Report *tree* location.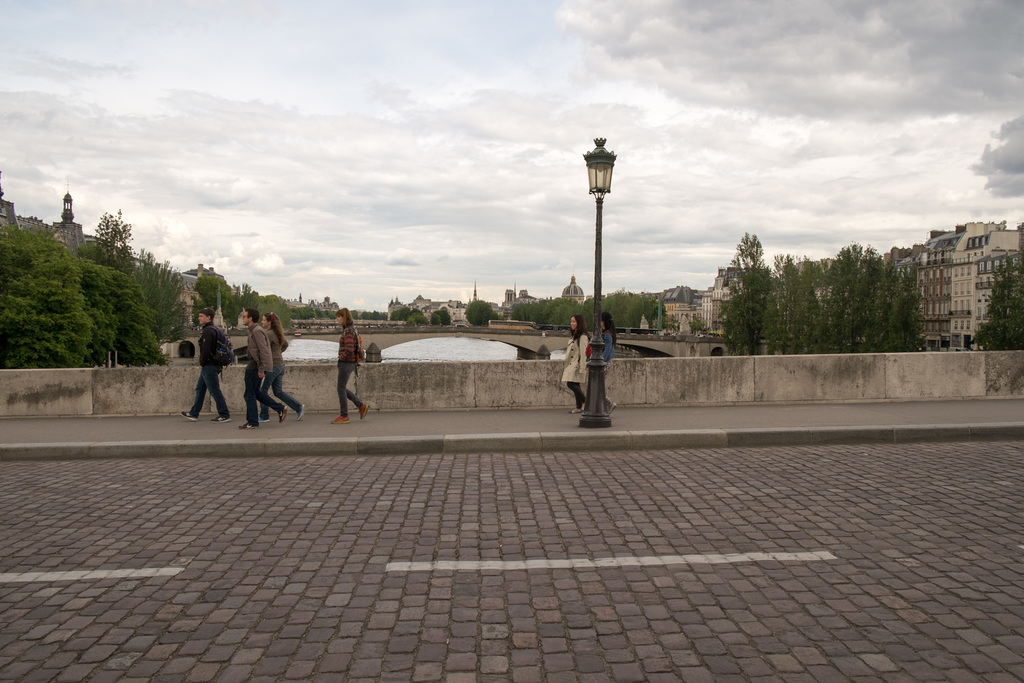
Report: select_region(236, 281, 257, 313).
